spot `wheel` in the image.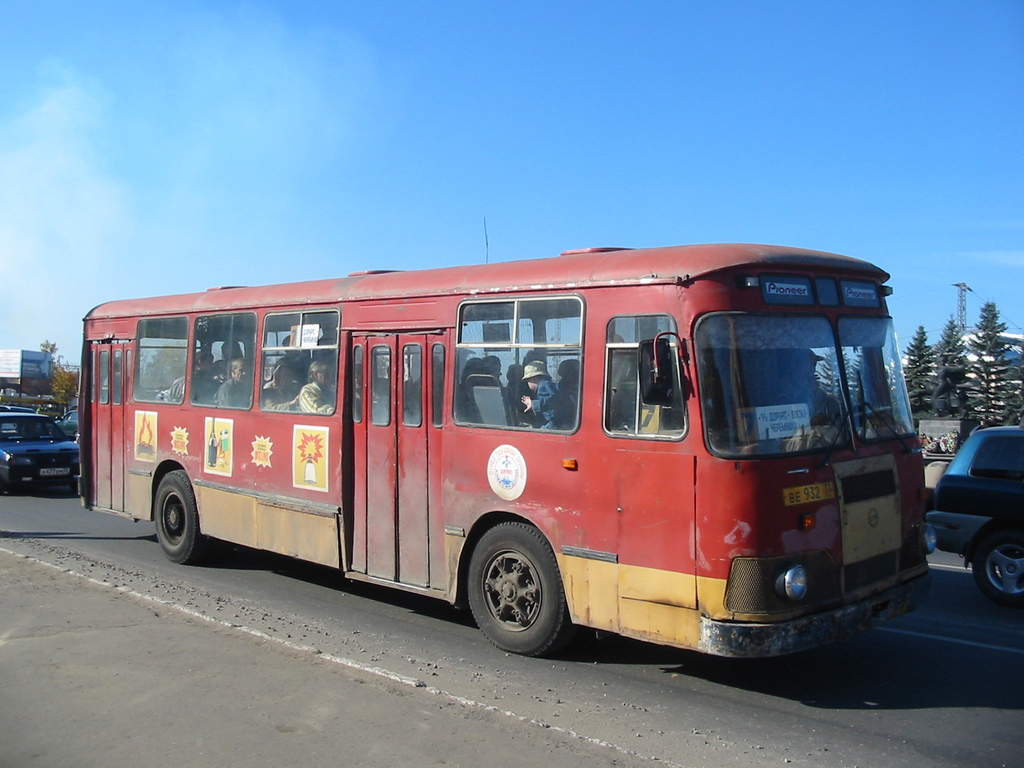
`wheel` found at <region>849, 403, 891, 421</region>.
